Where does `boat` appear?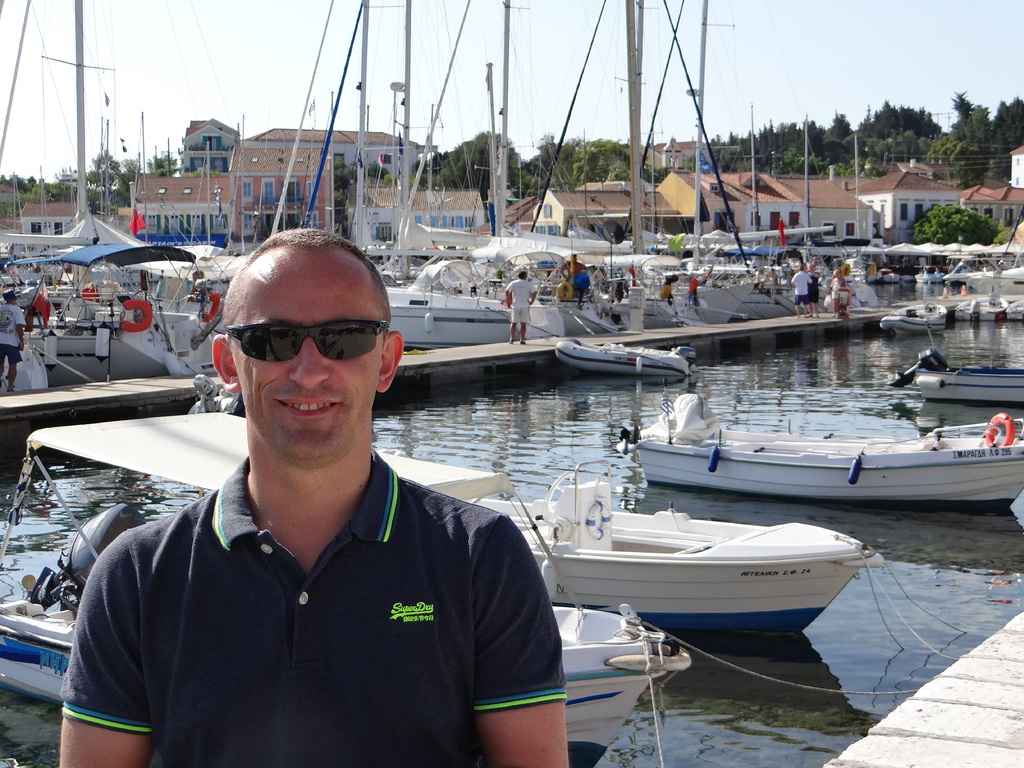
Appears at crop(722, 275, 810, 319).
